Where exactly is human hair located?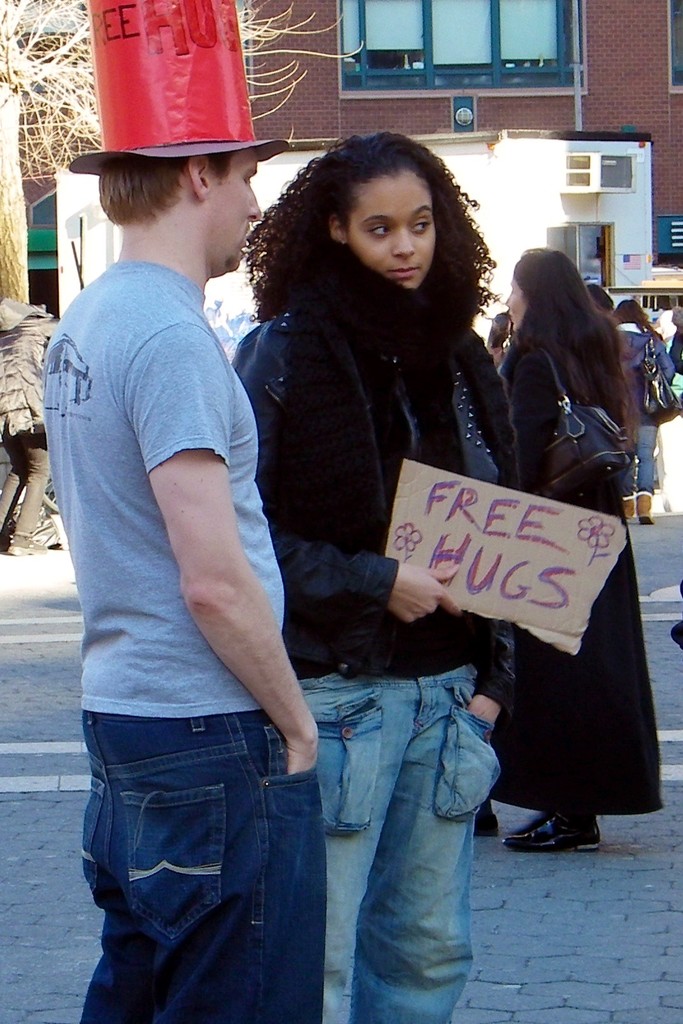
Its bounding box is [92, 160, 185, 225].
